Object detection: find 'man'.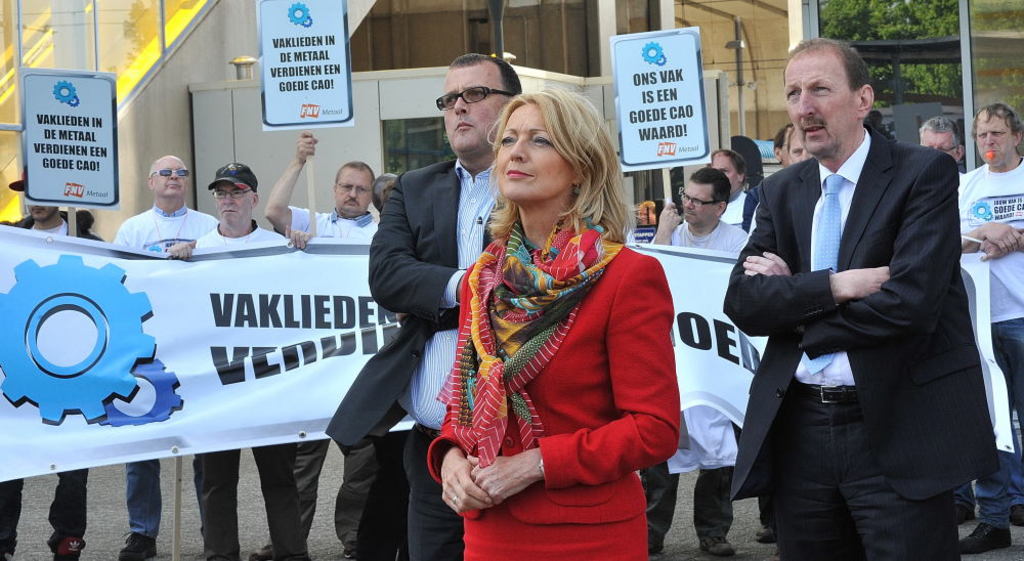
rect(110, 155, 217, 560).
